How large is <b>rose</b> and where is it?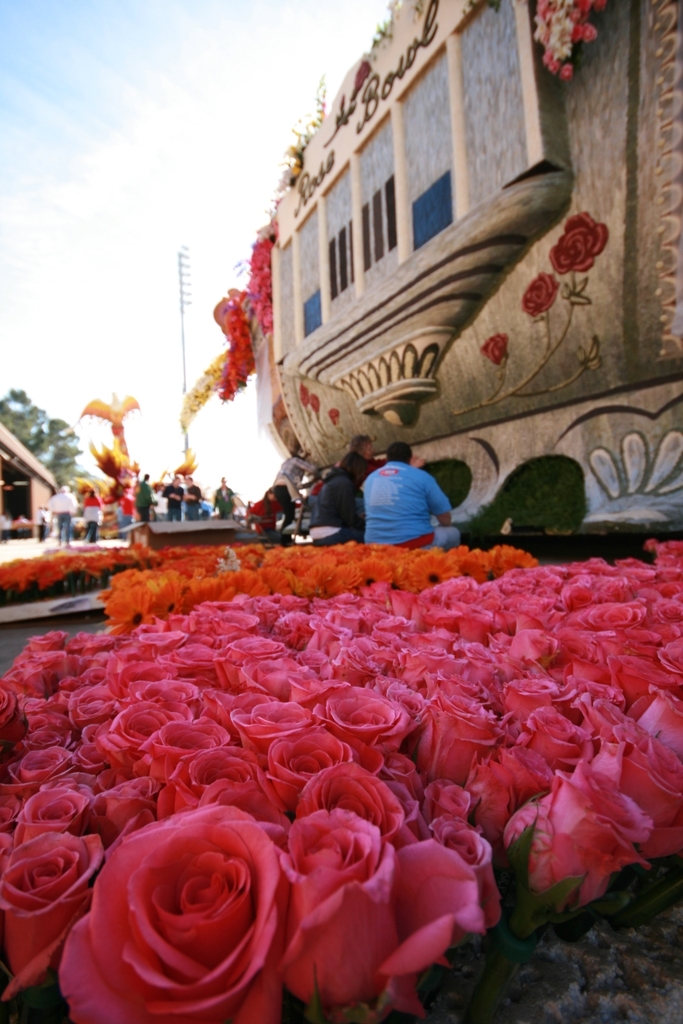
Bounding box: (551,215,609,273).
